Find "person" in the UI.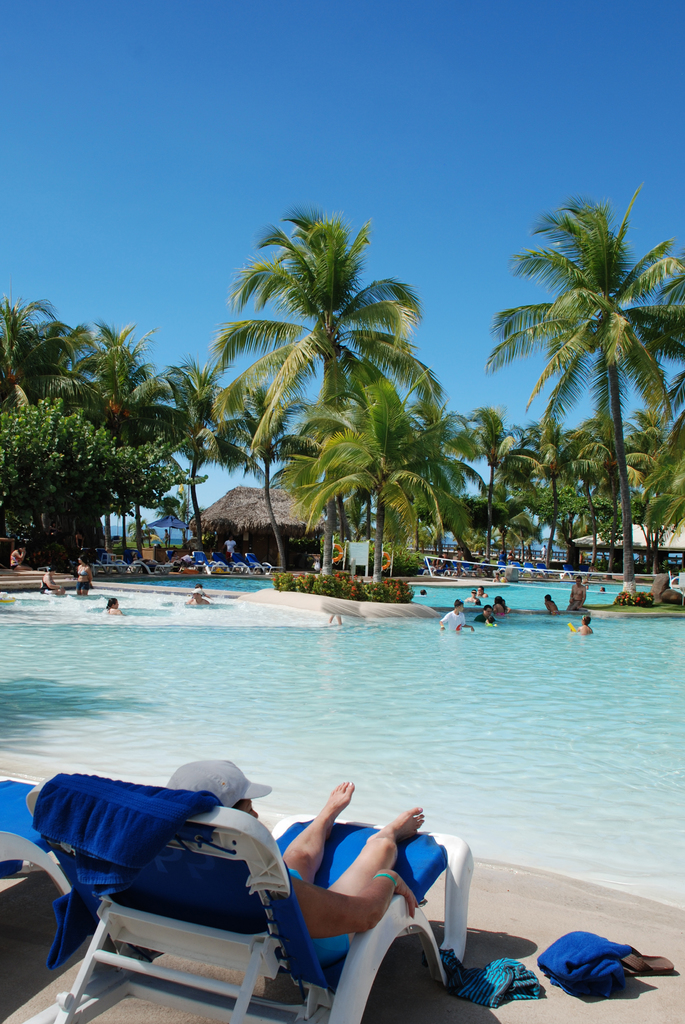
UI element at <region>8, 552, 26, 578</region>.
